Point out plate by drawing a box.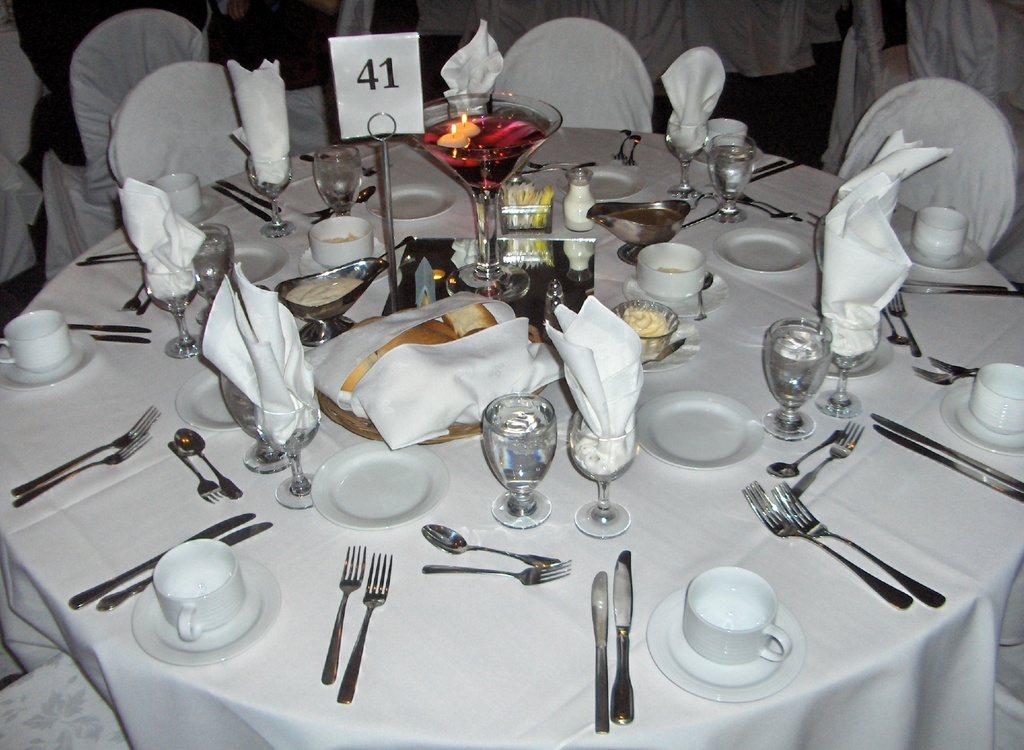
Rect(122, 553, 285, 667).
